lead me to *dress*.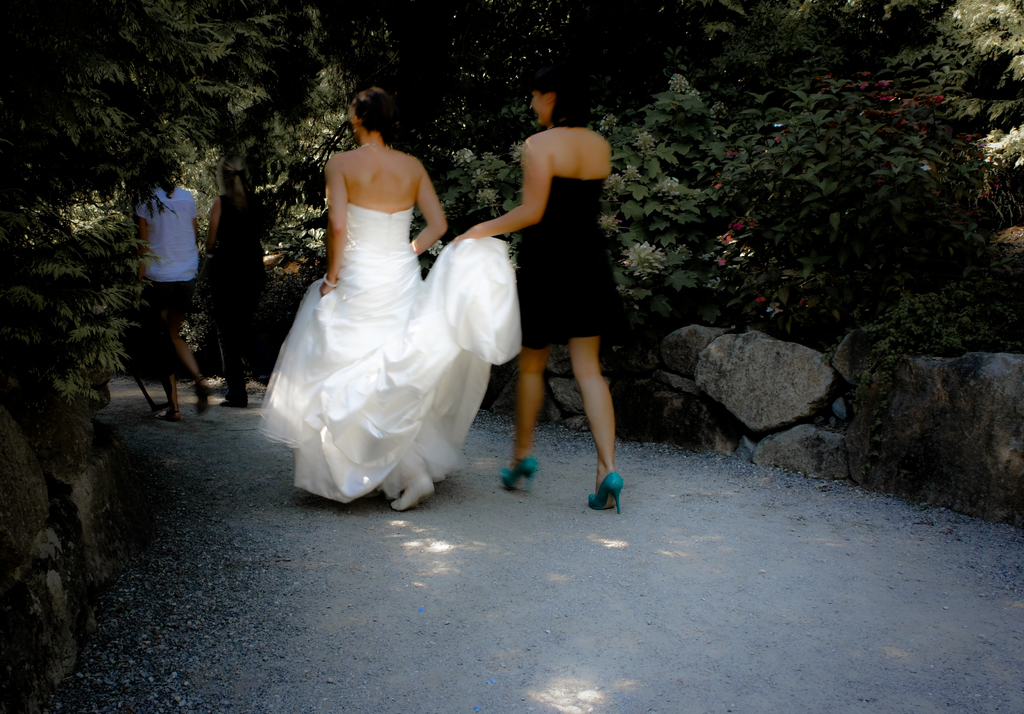
Lead to [519,178,621,354].
